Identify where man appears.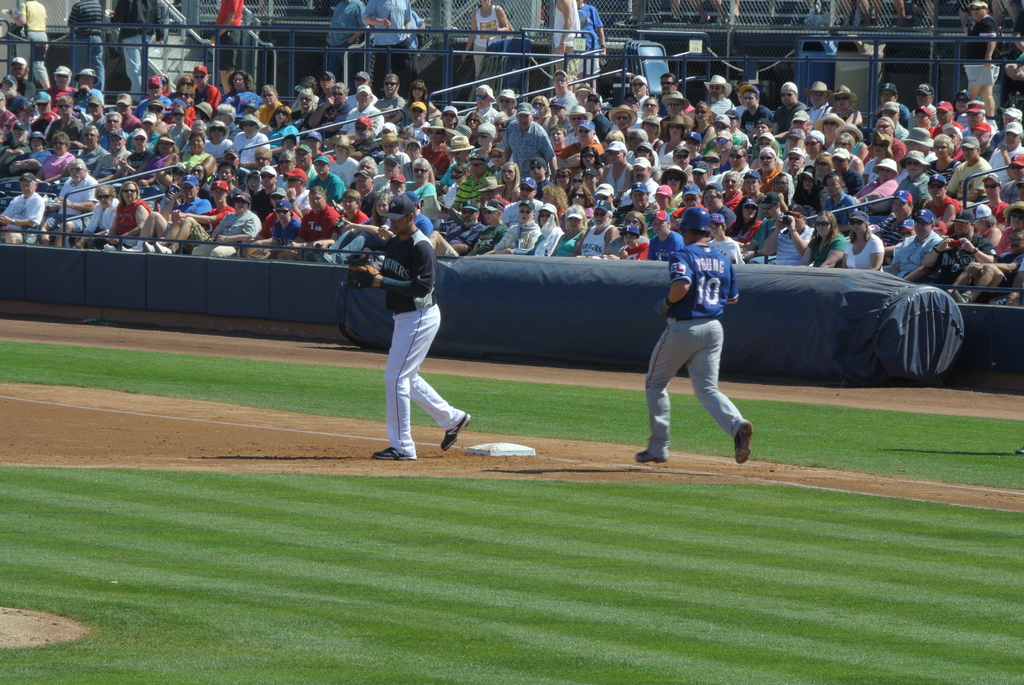
Appears at crop(708, 141, 748, 188).
